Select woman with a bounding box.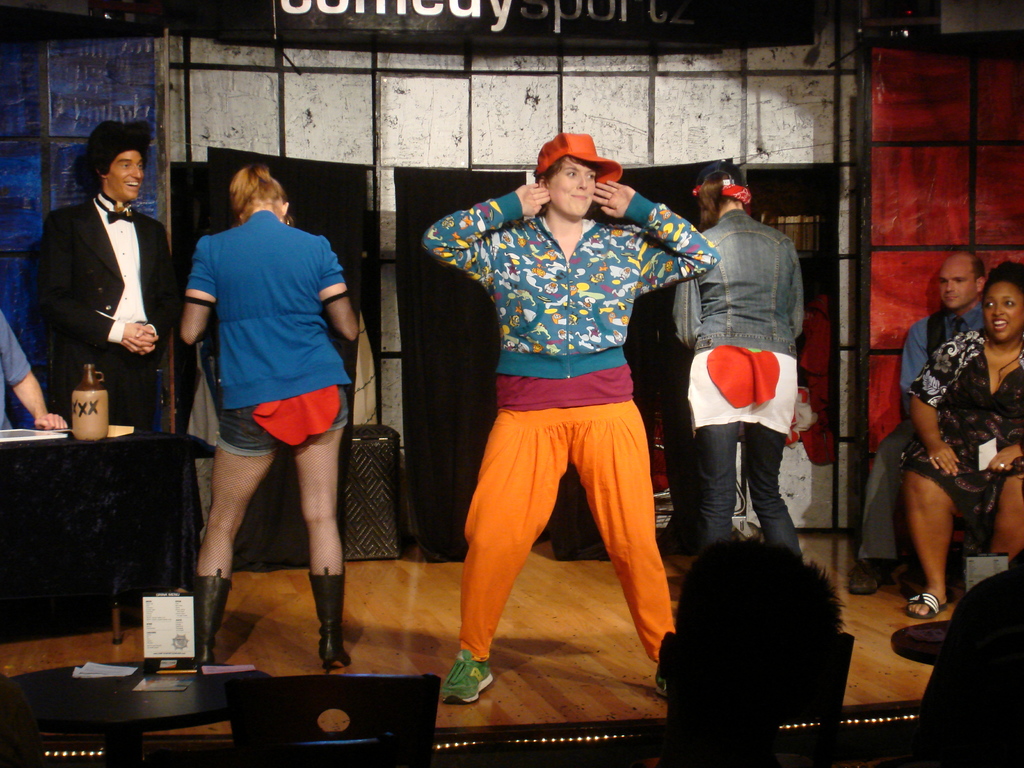
bbox(666, 167, 814, 570).
